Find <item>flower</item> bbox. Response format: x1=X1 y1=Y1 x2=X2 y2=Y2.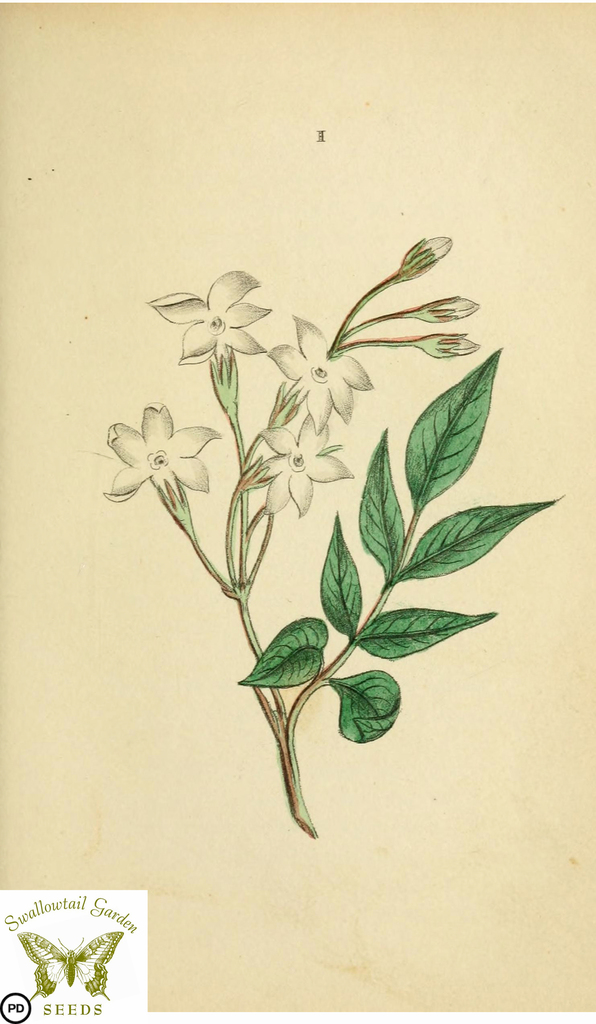
x1=254 y1=312 x2=370 y2=426.
